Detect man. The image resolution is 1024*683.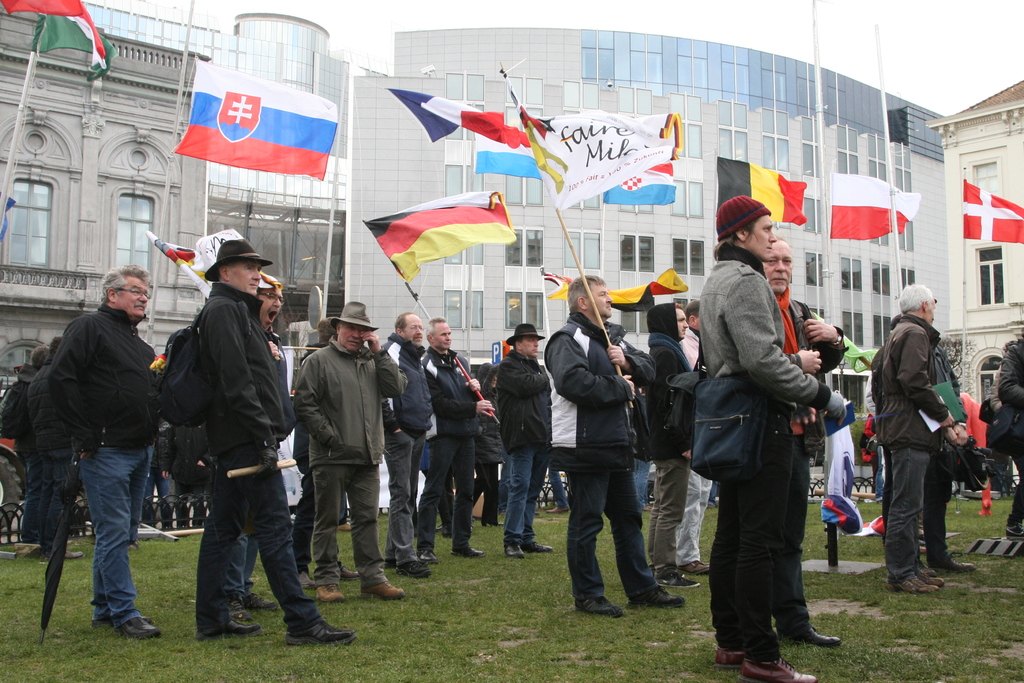
l=377, t=312, r=433, b=577.
